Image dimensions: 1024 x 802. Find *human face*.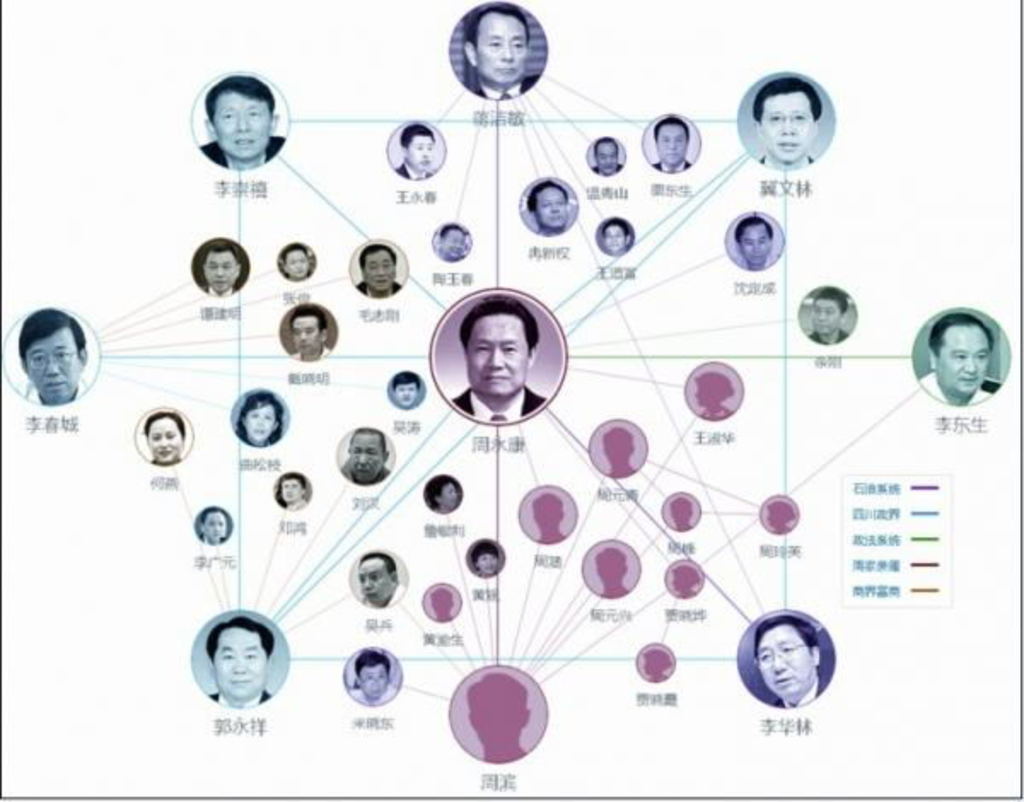
(754,626,812,700).
